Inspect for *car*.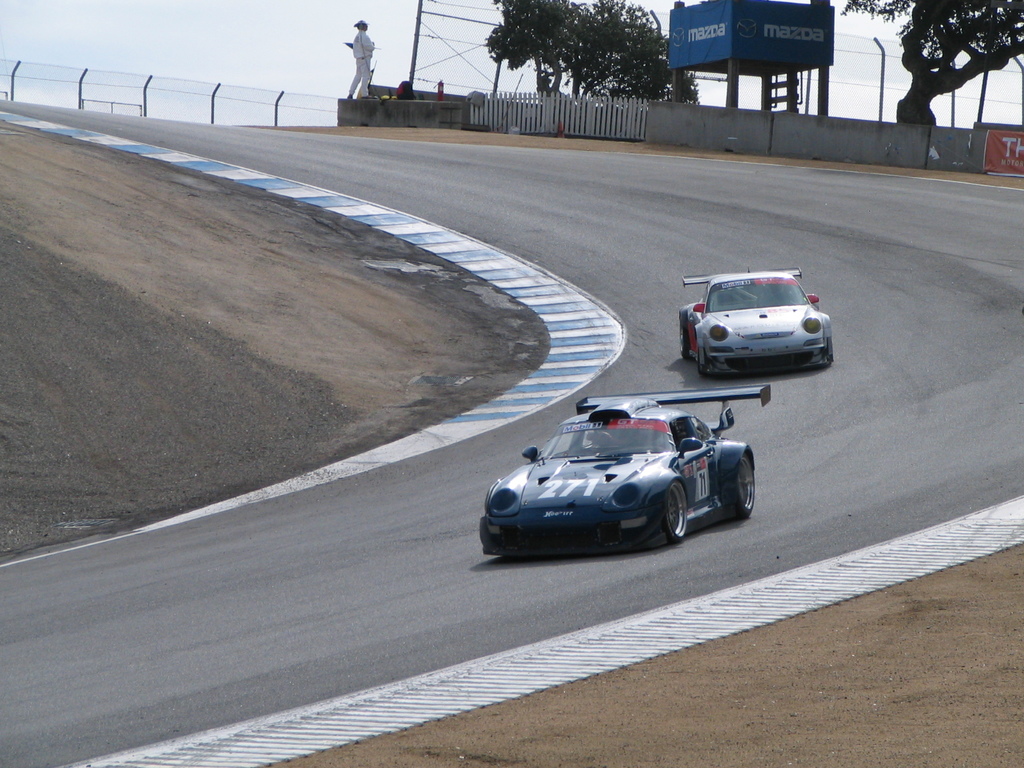
Inspection: [x1=474, y1=383, x2=773, y2=563].
